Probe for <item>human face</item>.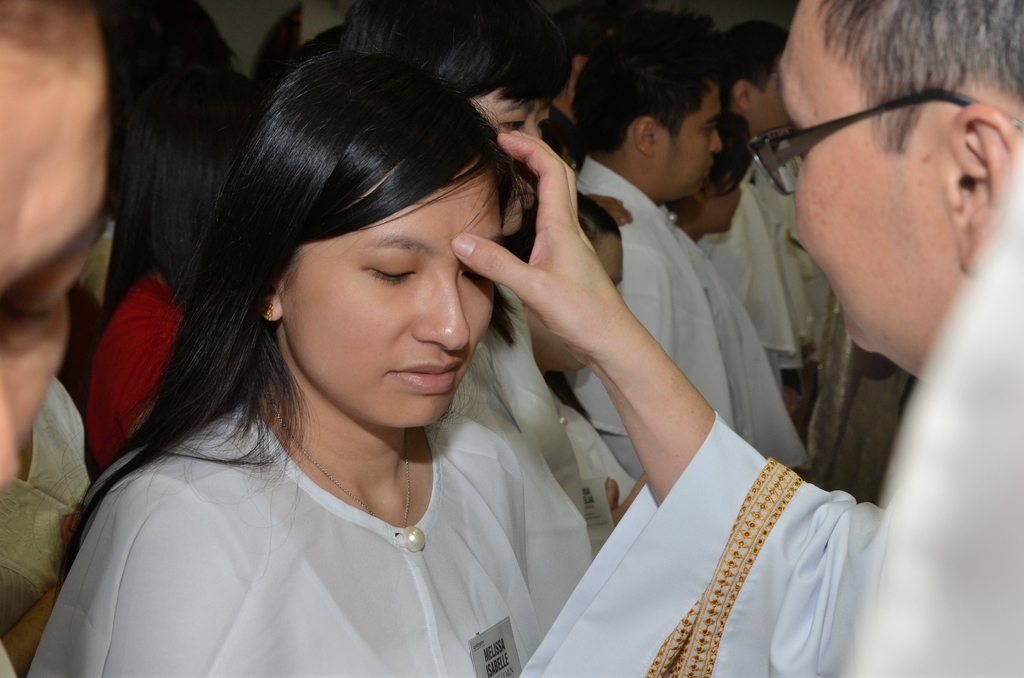
Probe result: region(0, 1, 111, 481).
